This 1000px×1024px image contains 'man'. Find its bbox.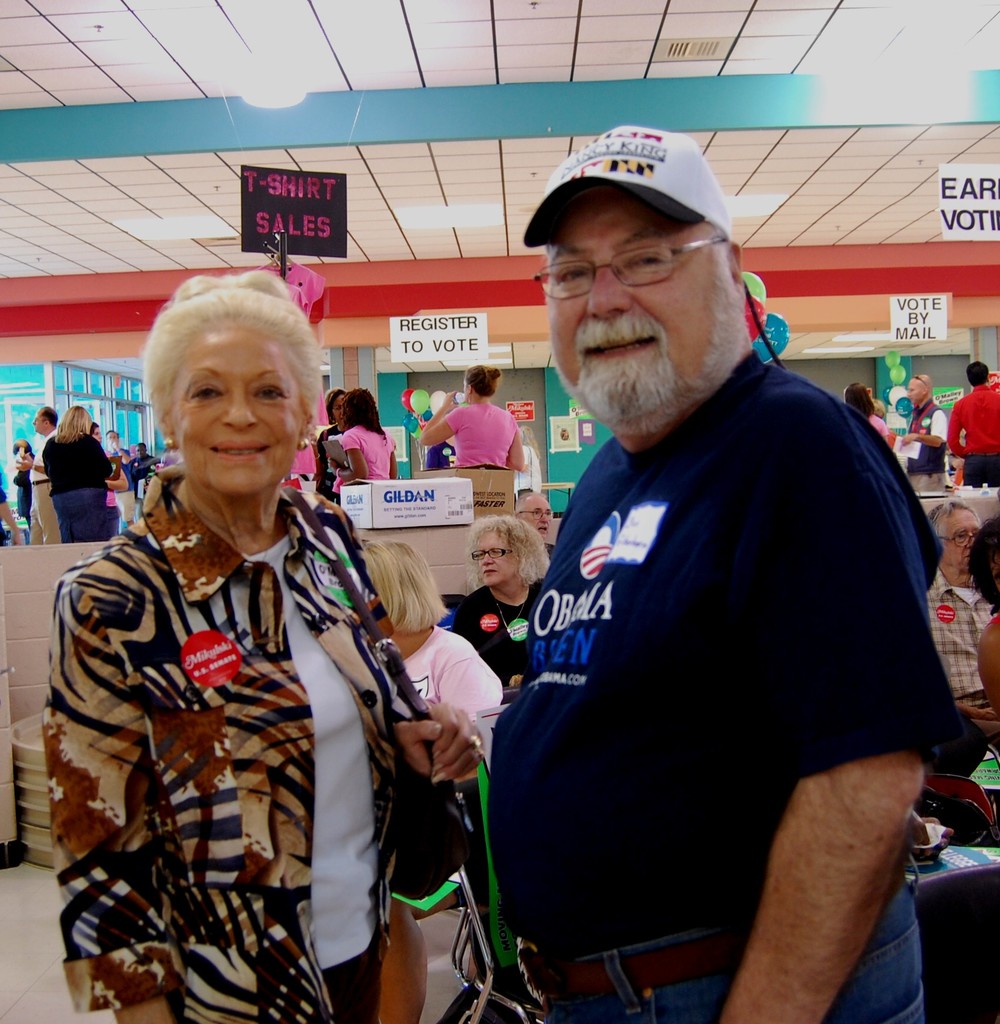
bbox(12, 410, 55, 543).
